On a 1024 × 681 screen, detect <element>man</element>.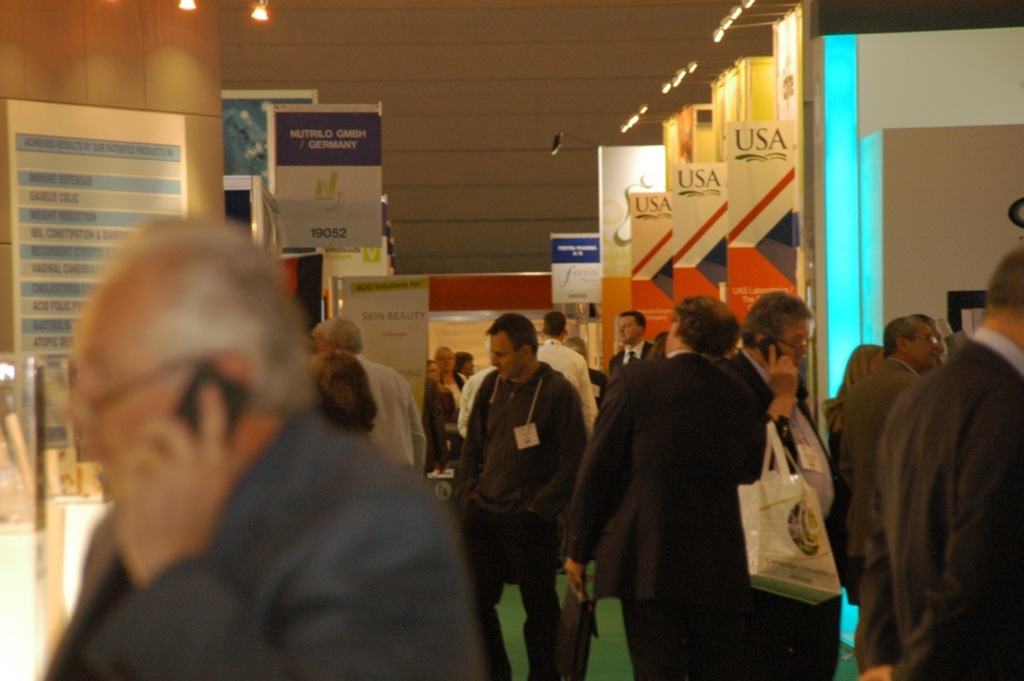
BBox(840, 312, 944, 601).
